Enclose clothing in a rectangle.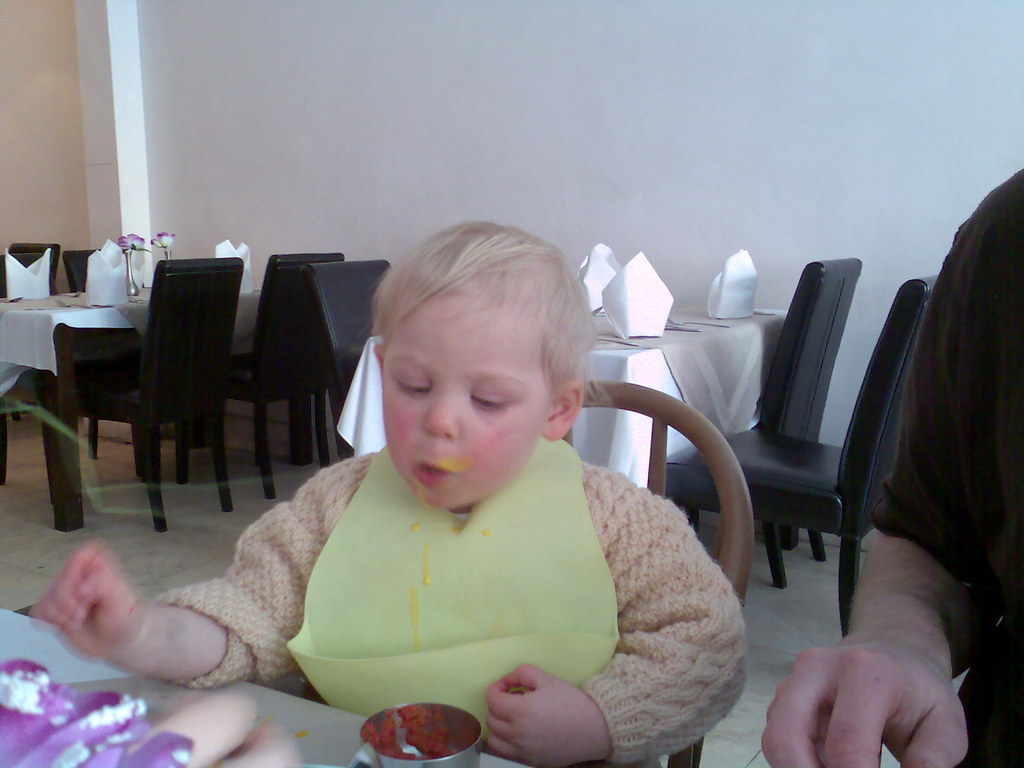
locate(173, 368, 747, 754).
